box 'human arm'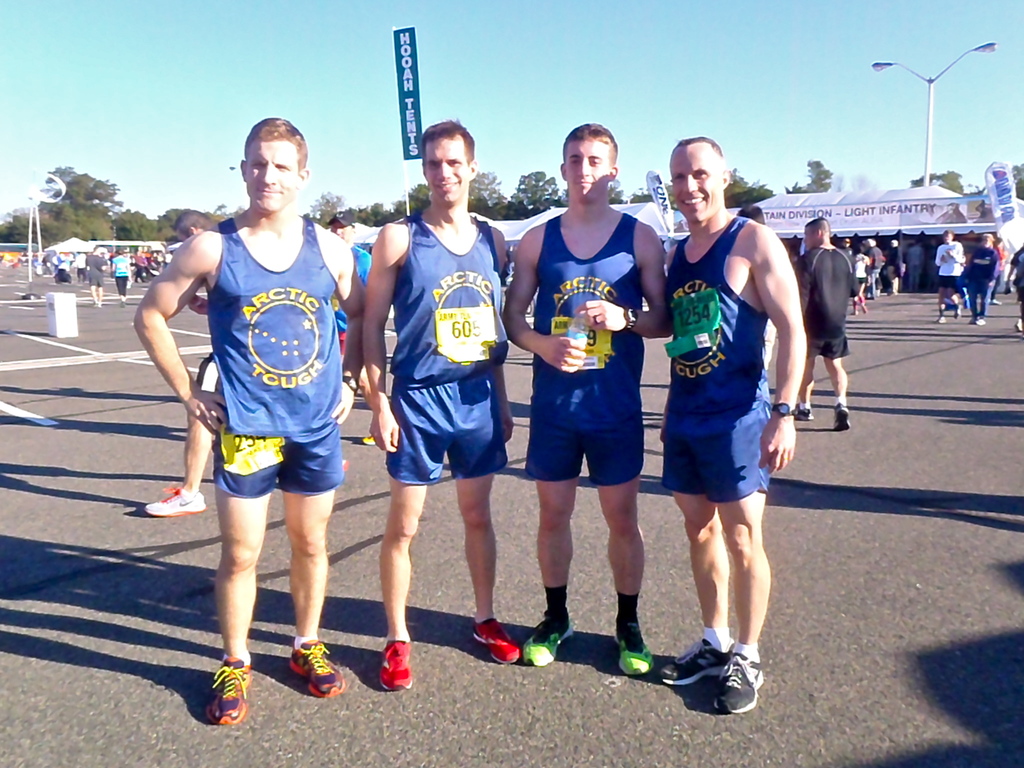
360, 218, 403, 458
